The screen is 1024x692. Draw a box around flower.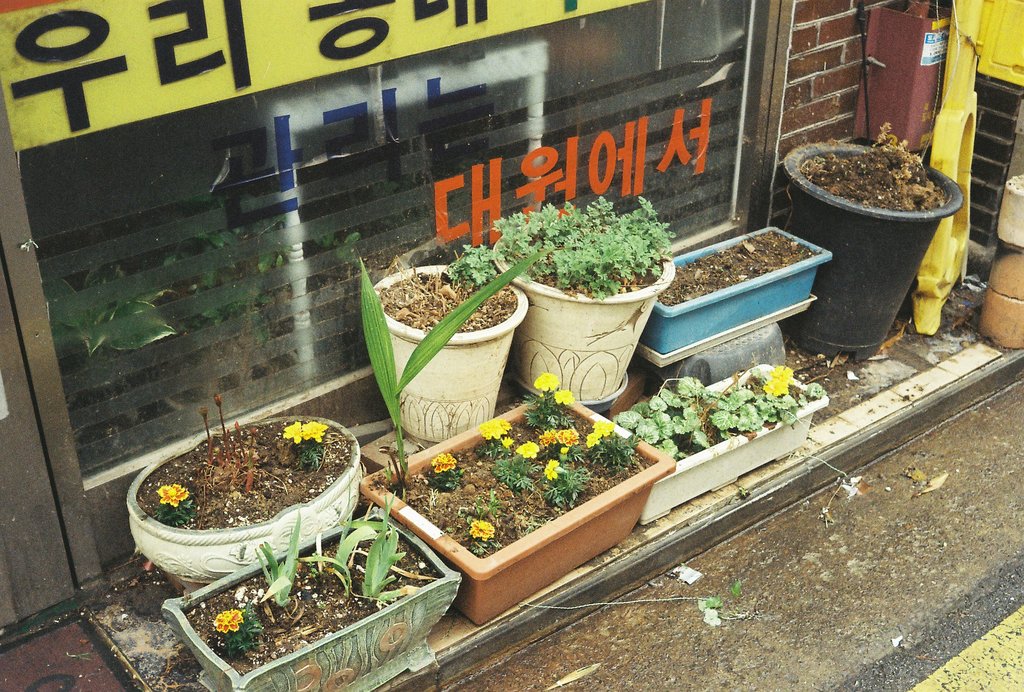
pyautogui.locateOnScreen(211, 611, 240, 636).
